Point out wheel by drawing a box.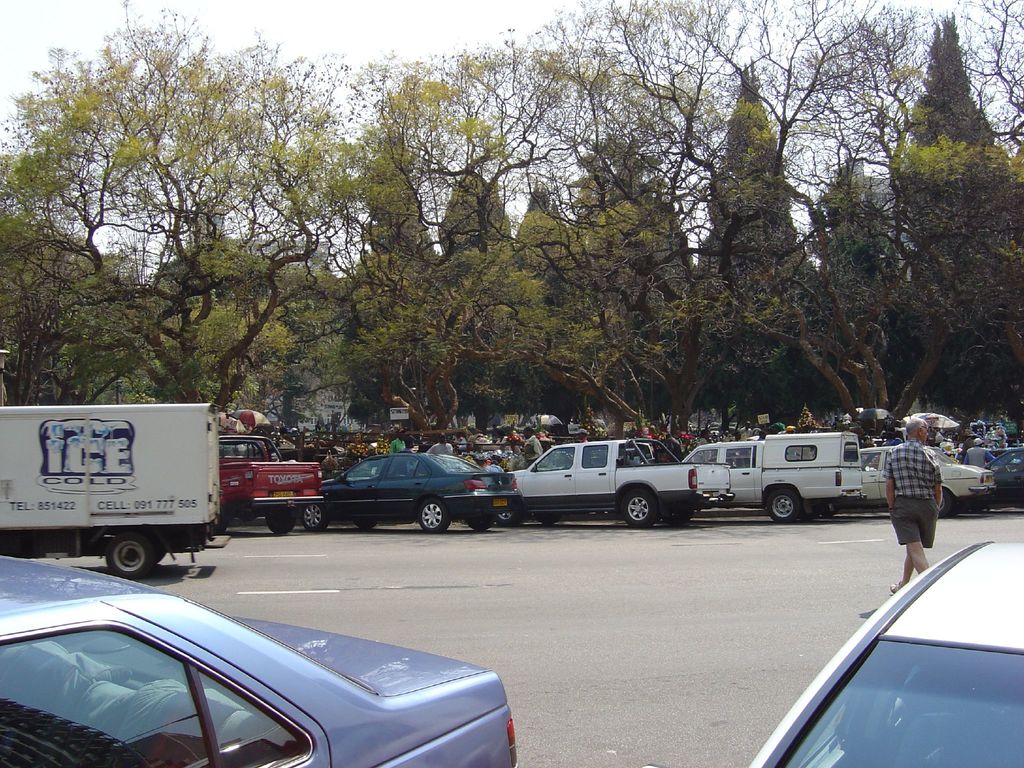
622 490 656 529.
